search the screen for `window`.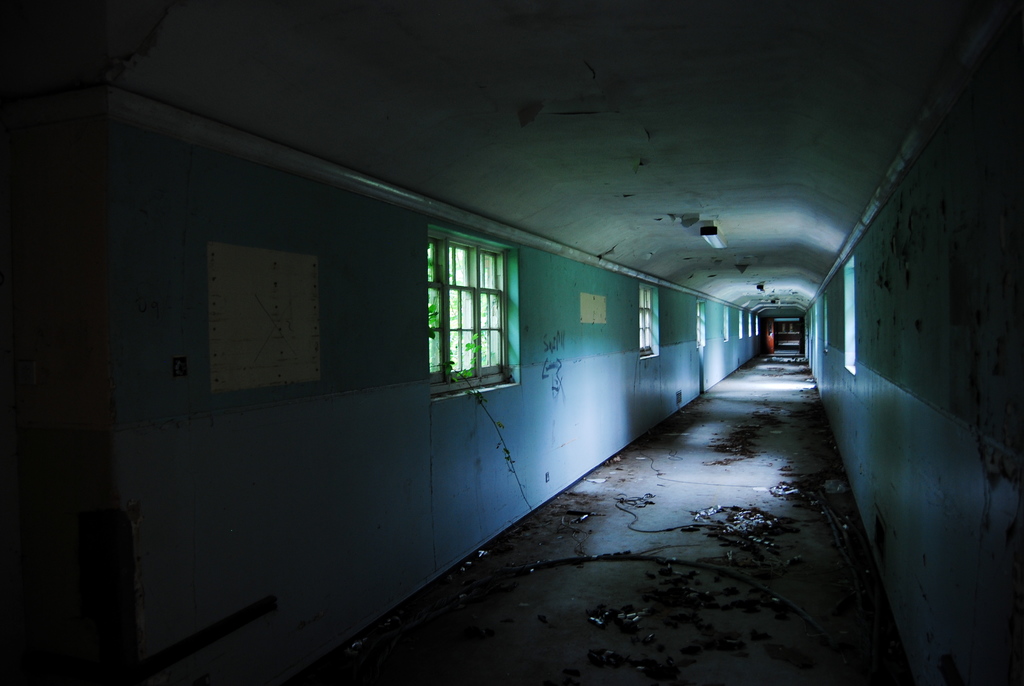
Found at <region>639, 288, 657, 355</region>.
